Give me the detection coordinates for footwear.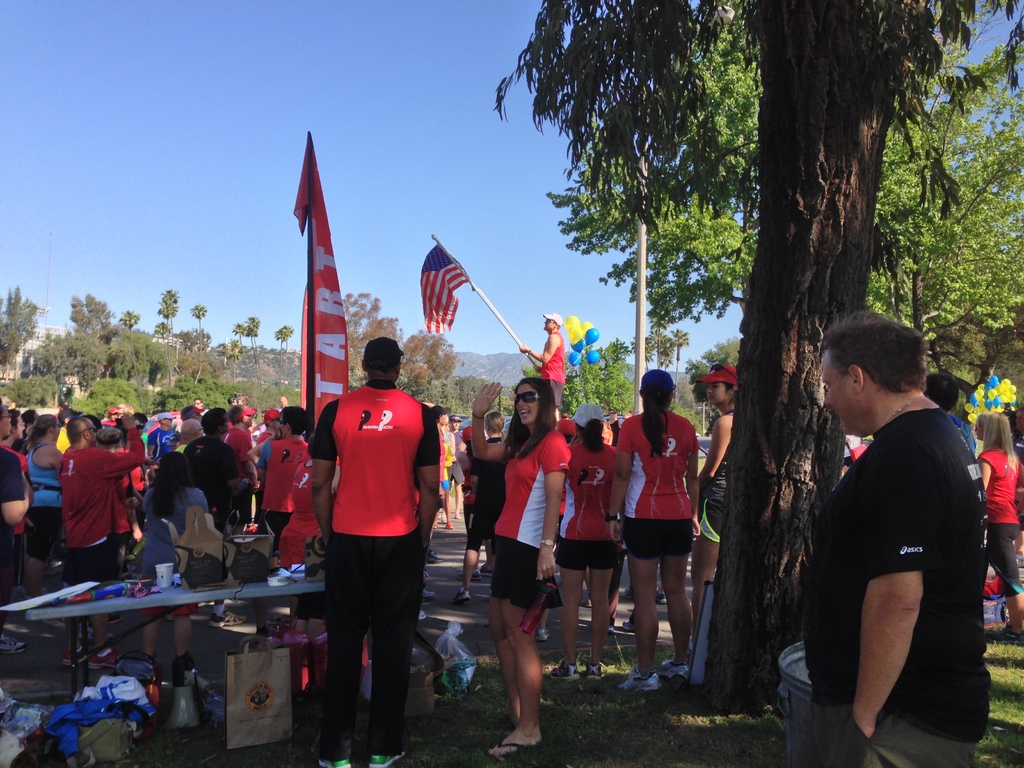
BBox(414, 587, 430, 602).
